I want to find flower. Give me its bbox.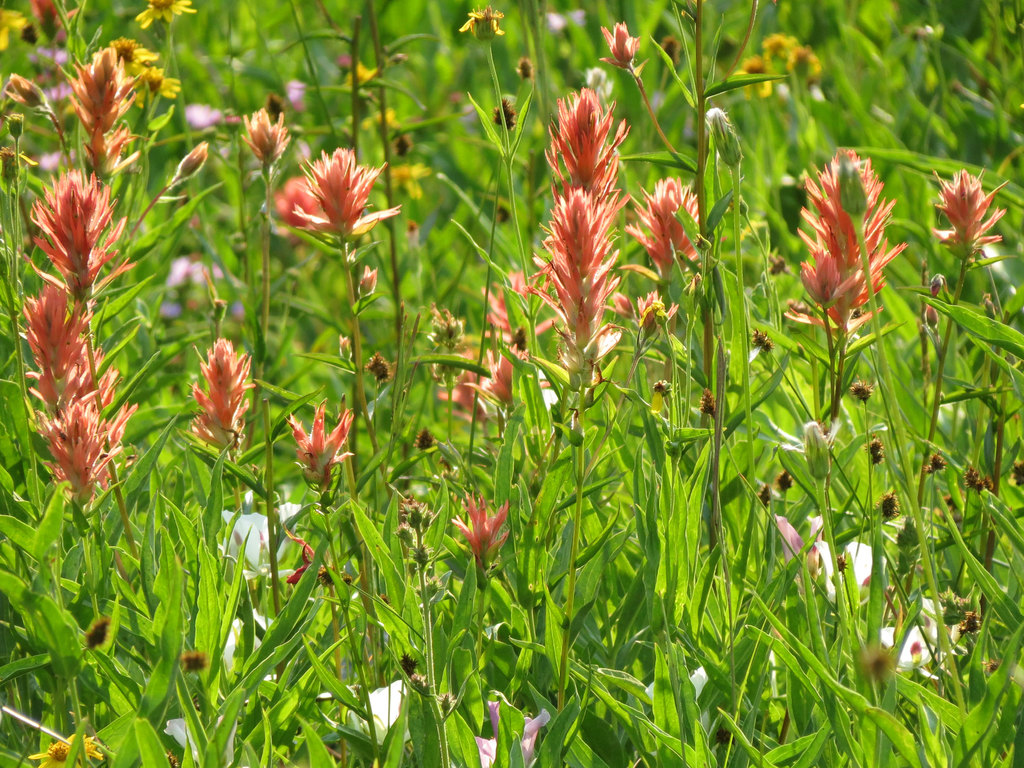
198/505/312/583.
